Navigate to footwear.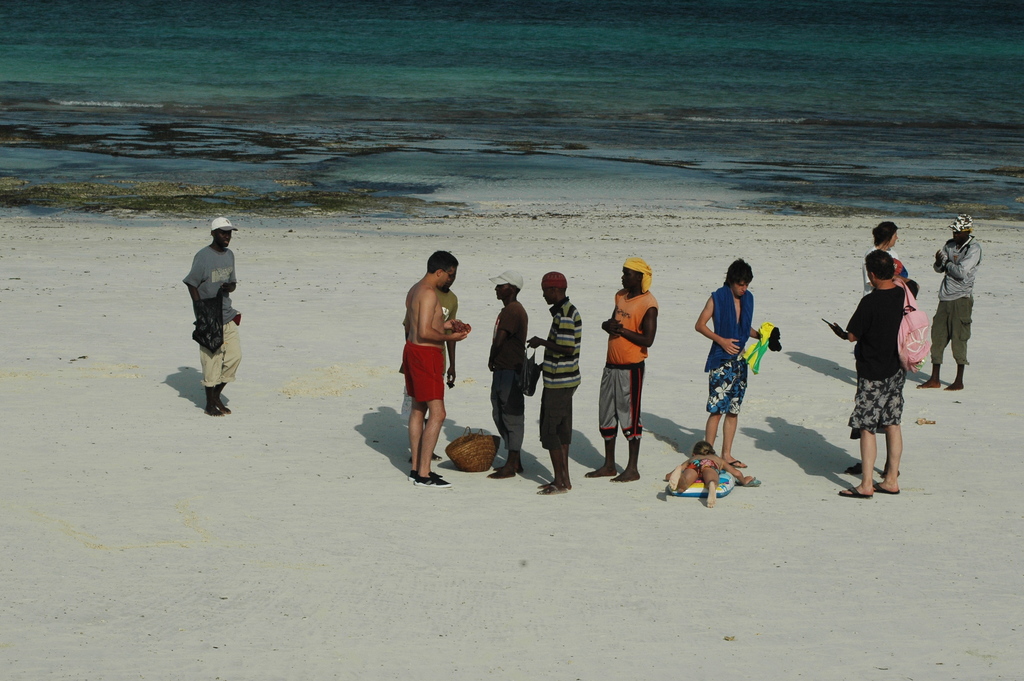
Navigation target: <box>416,473,449,484</box>.
